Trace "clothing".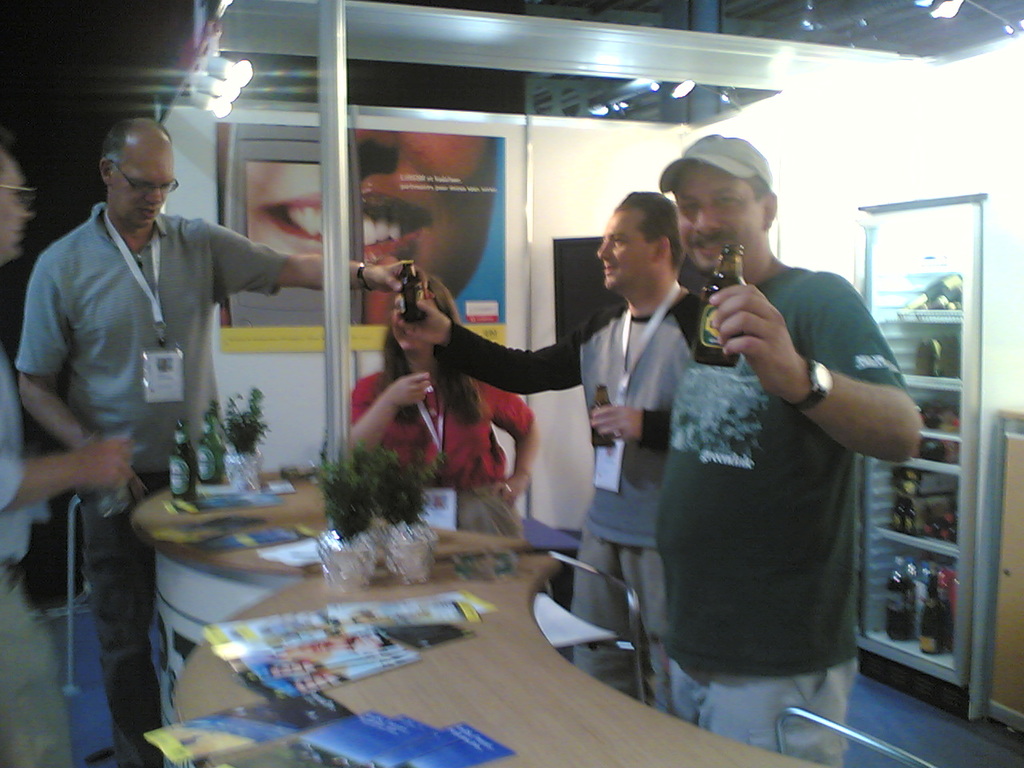
Traced to bbox=(0, 198, 294, 767).
